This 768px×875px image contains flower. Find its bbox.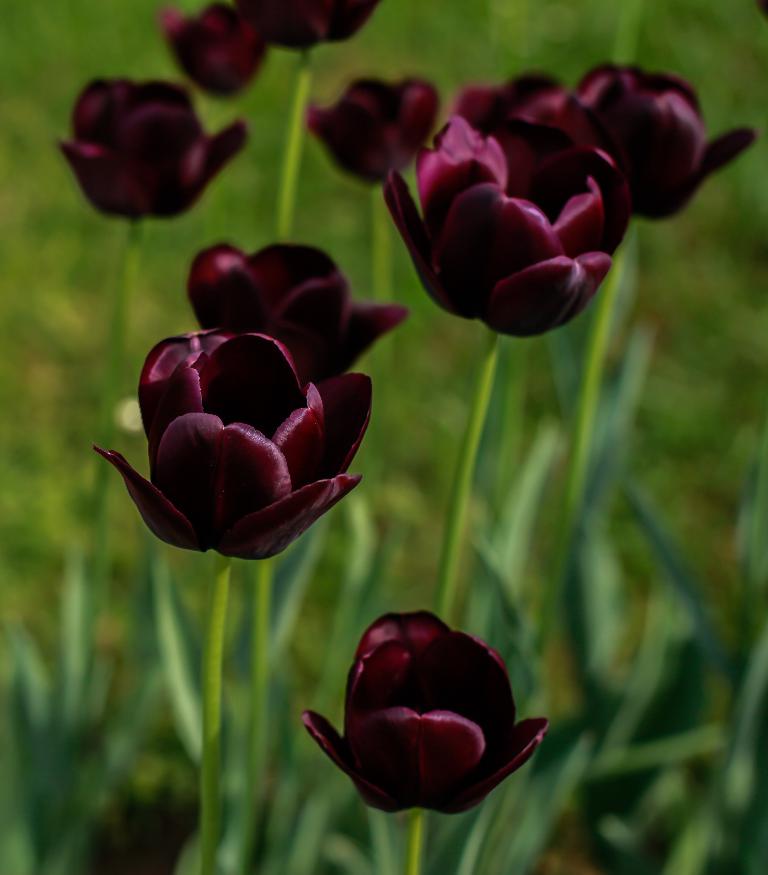
[93,300,387,567].
